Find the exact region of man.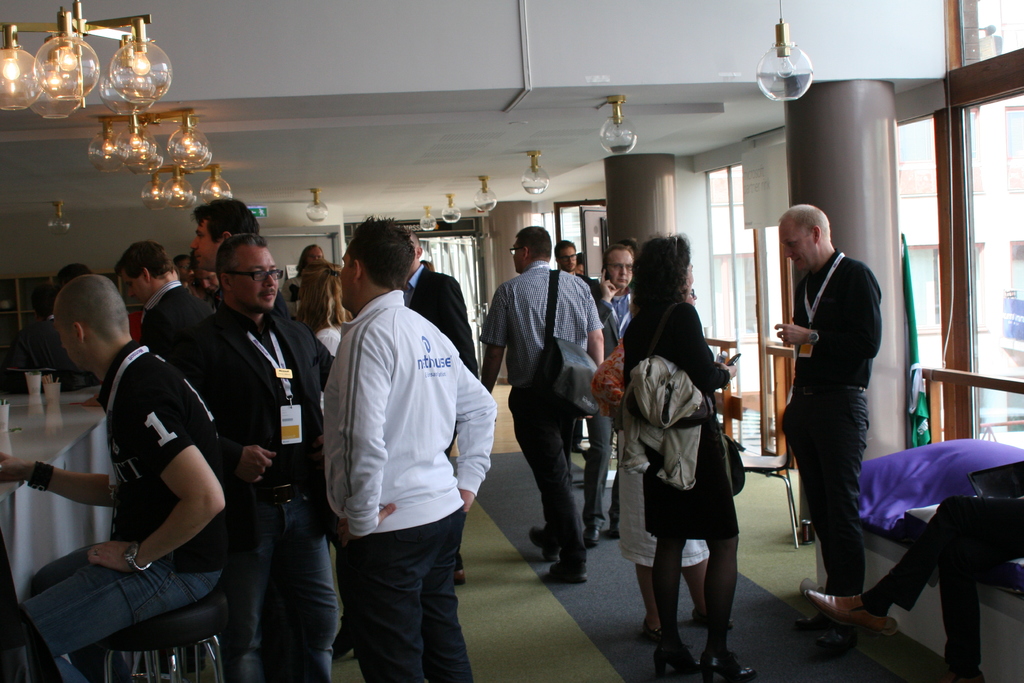
Exact region: <bbox>554, 239, 594, 454</bbox>.
